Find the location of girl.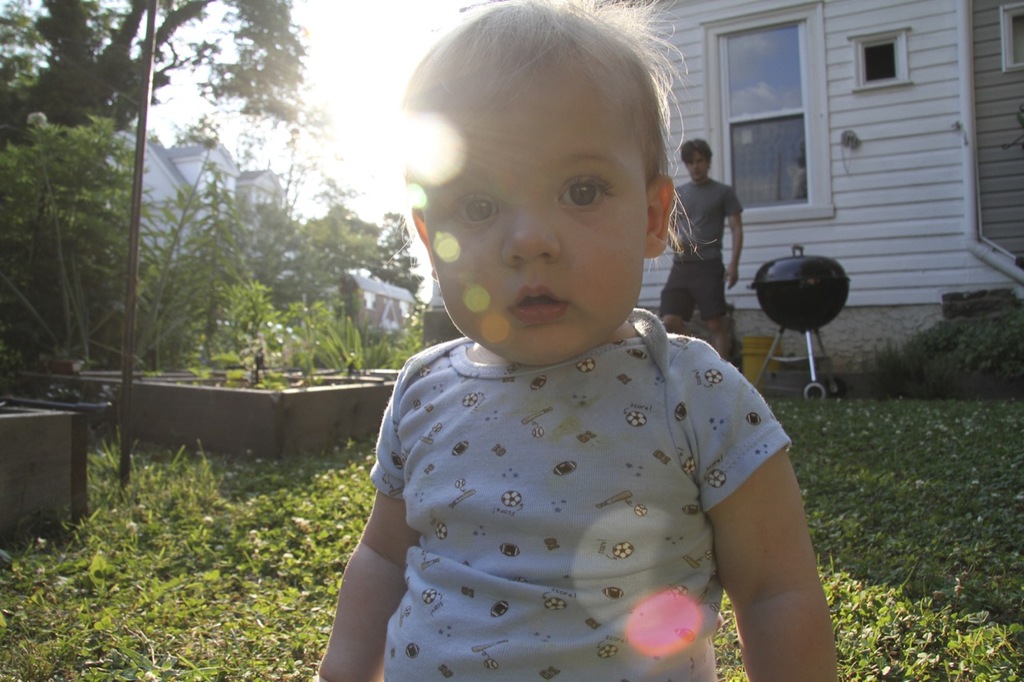
Location: box(312, 0, 838, 681).
